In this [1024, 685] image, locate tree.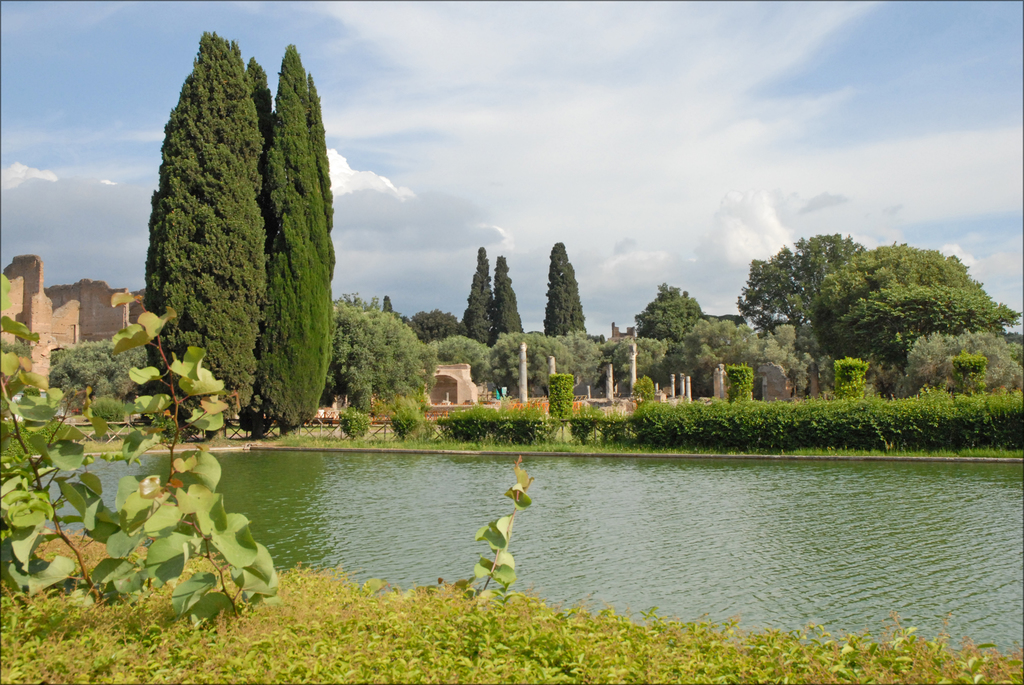
Bounding box: left=323, top=300, right=439, bottom=405.
